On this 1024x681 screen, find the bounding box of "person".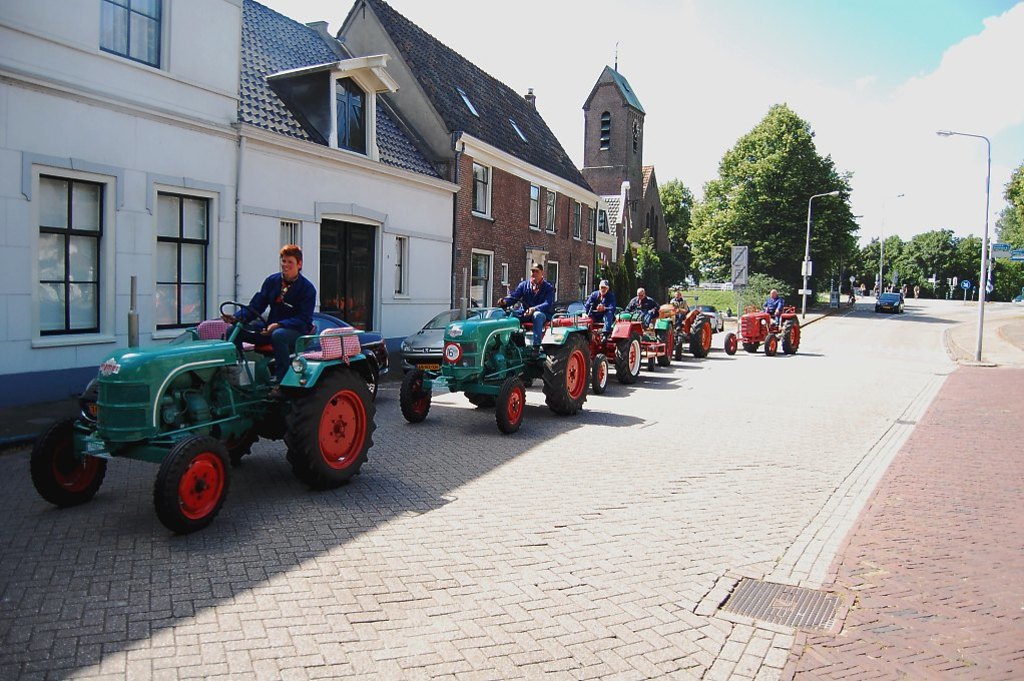
Bounding box: select_region(224, 240, 321, 381).
